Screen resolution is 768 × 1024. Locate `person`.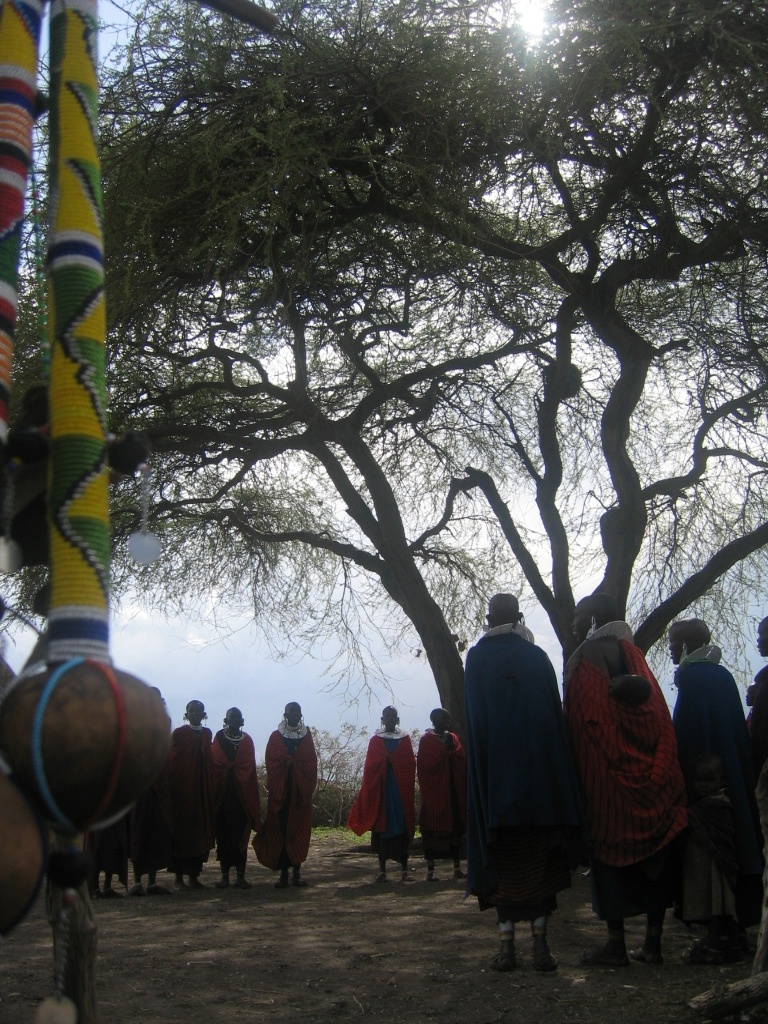
locate(459, 568, 585, 973).
